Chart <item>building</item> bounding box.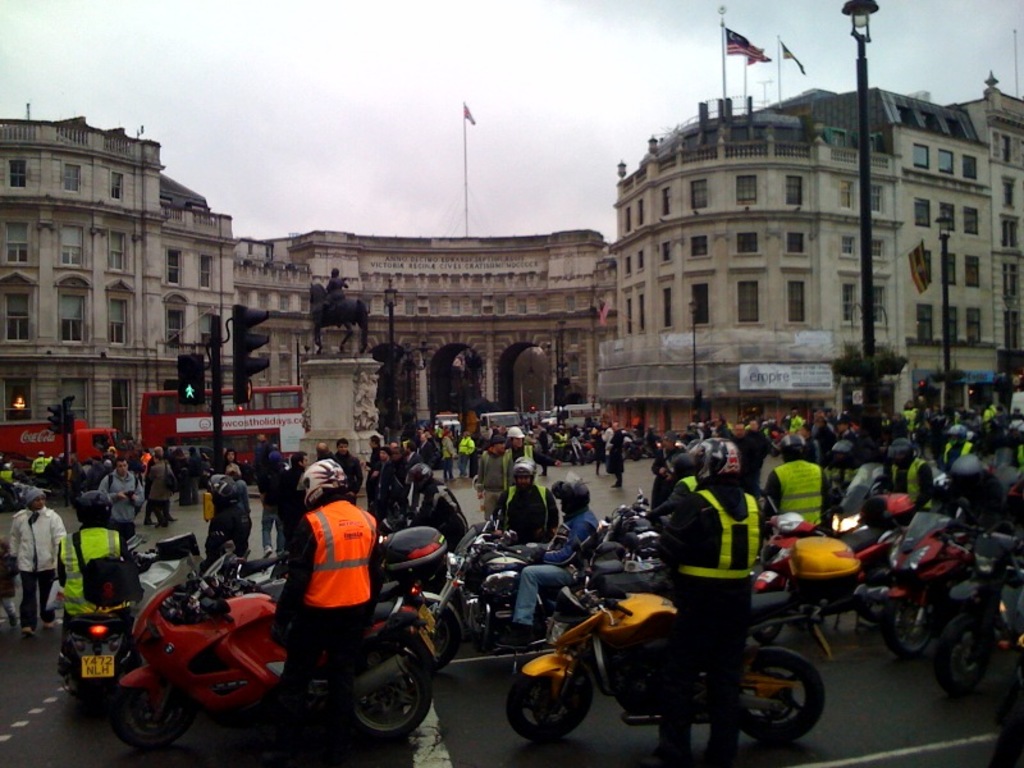
Charted: select_region(594, 6, 1023, 440).
